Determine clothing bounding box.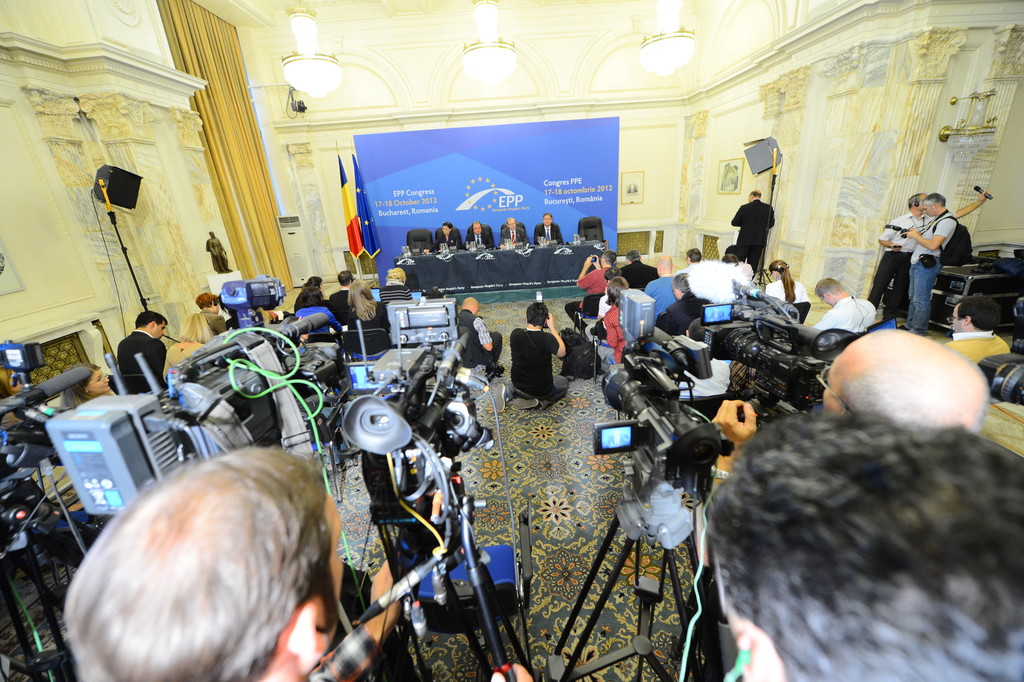
Determined: rect(948, 329, 1016, 365).
